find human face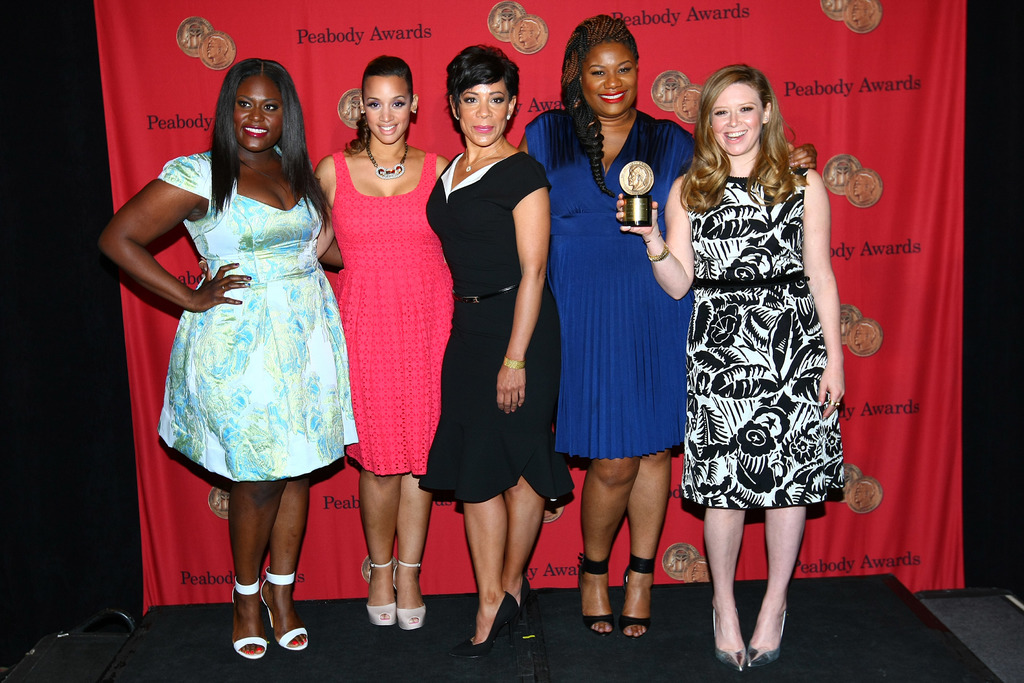
box=[236, 71, 287, 150]
